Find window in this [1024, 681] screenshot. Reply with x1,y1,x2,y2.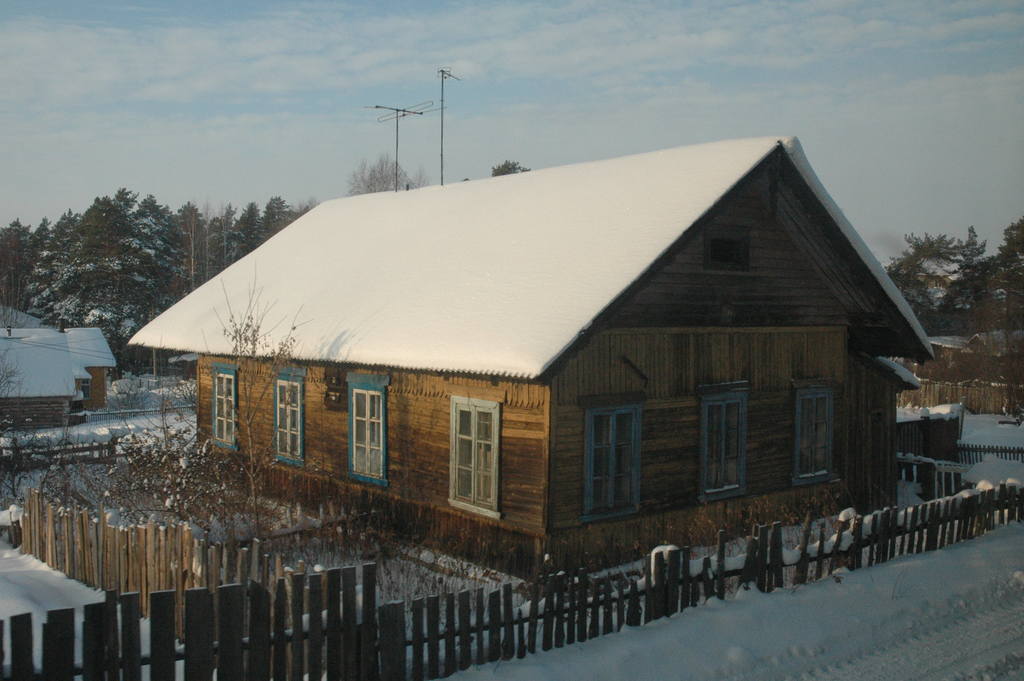
588,398,641,518.
